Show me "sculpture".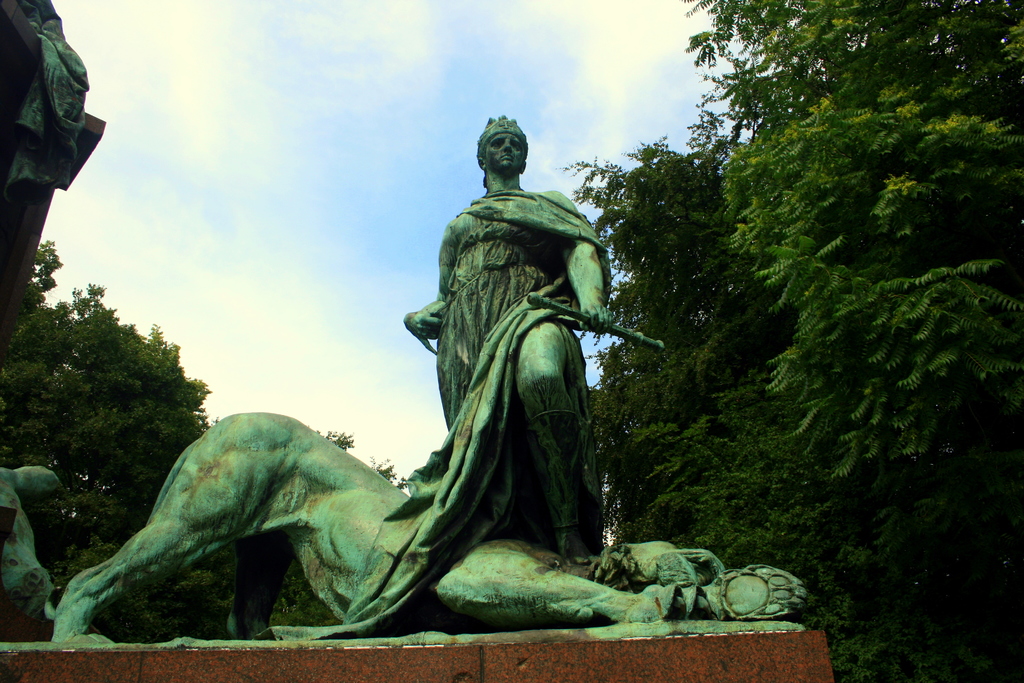
"sculpture" is here: <region>0, 0, 112, 427</region>.
